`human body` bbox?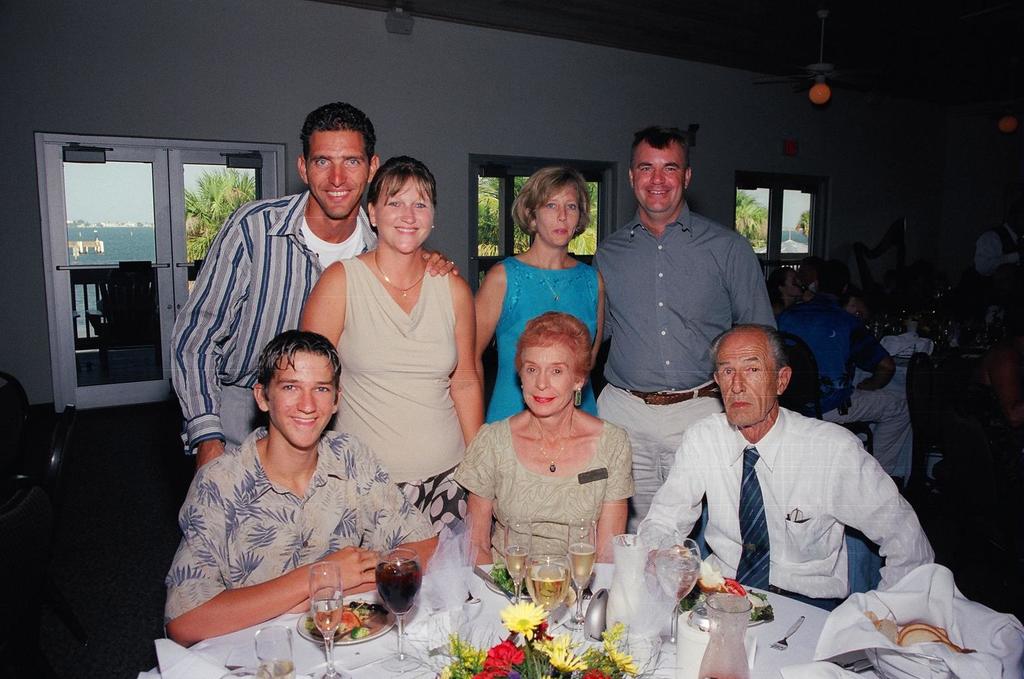
{"x1": 464, "y1": 408, "x2": 635, "y2": 570}
